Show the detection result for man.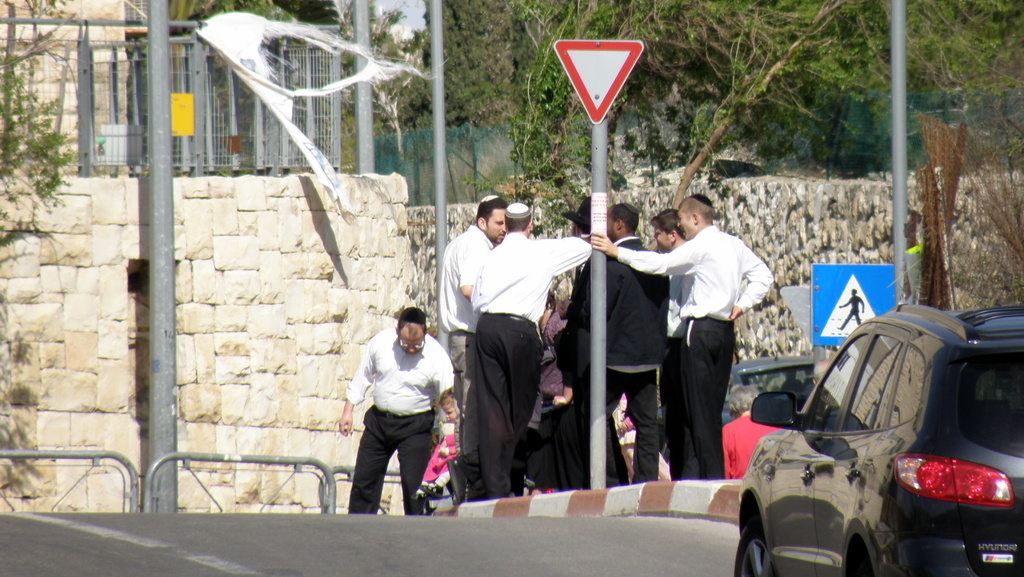
(553,187,627,487).
